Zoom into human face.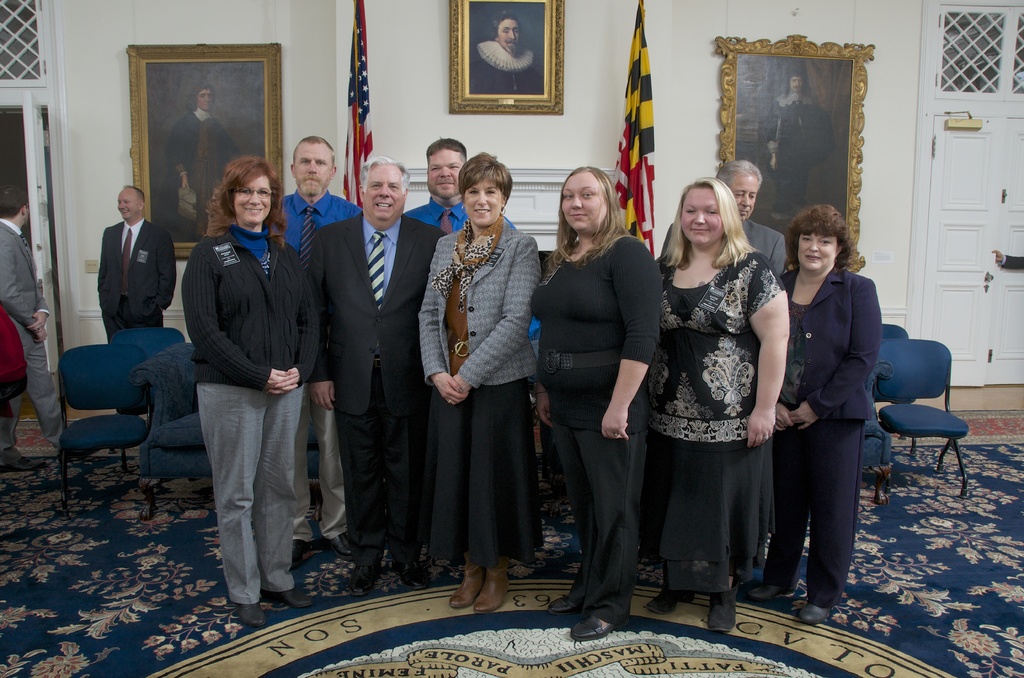
Zoom target: (left=234, top=172, right=273, bottom=226).
